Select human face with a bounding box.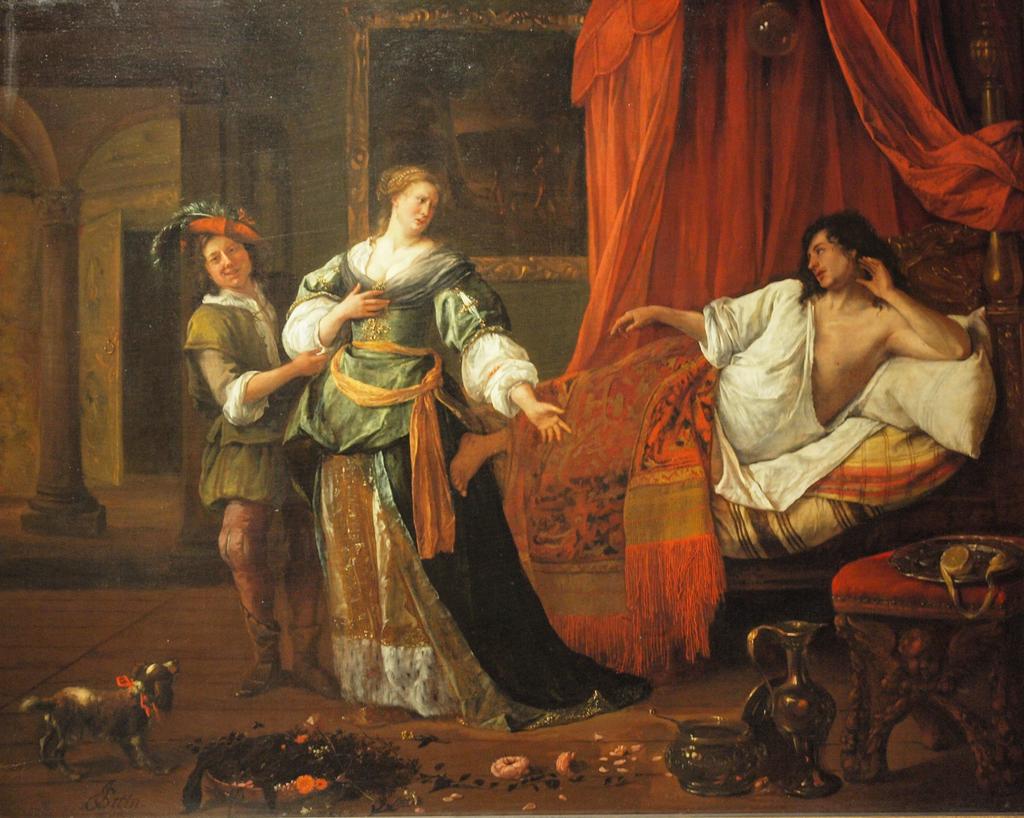
x1=396 y1=184 x2=438 y2=237.
